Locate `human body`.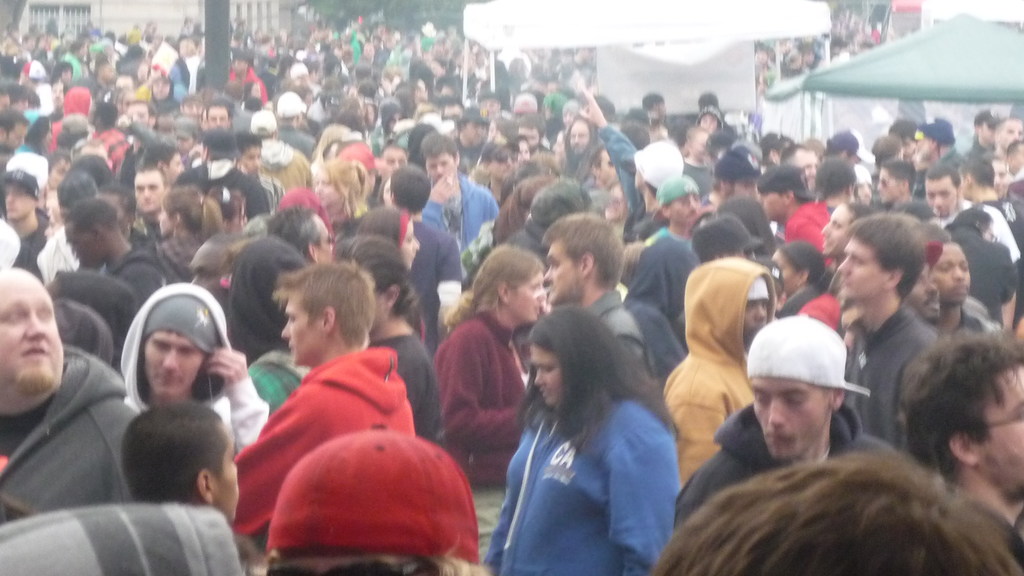
Bounding box: <bbox>676, 401, 900, 527</bbox>.
